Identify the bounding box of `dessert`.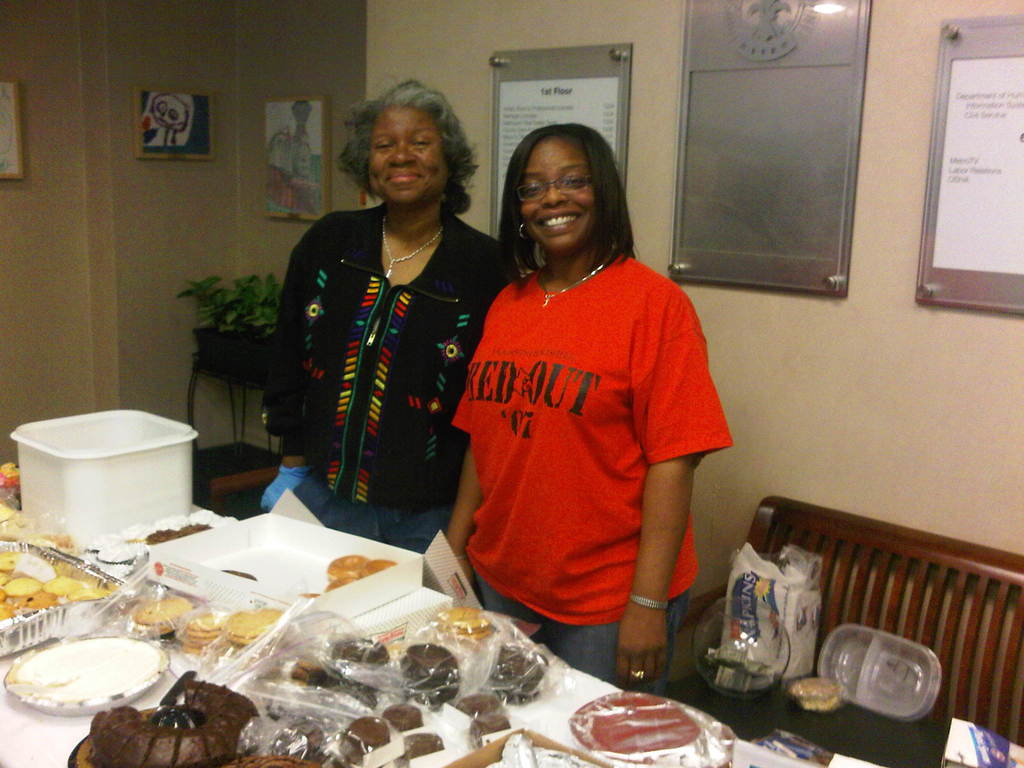
[left=223, top=753, right=323, bottom=767].
